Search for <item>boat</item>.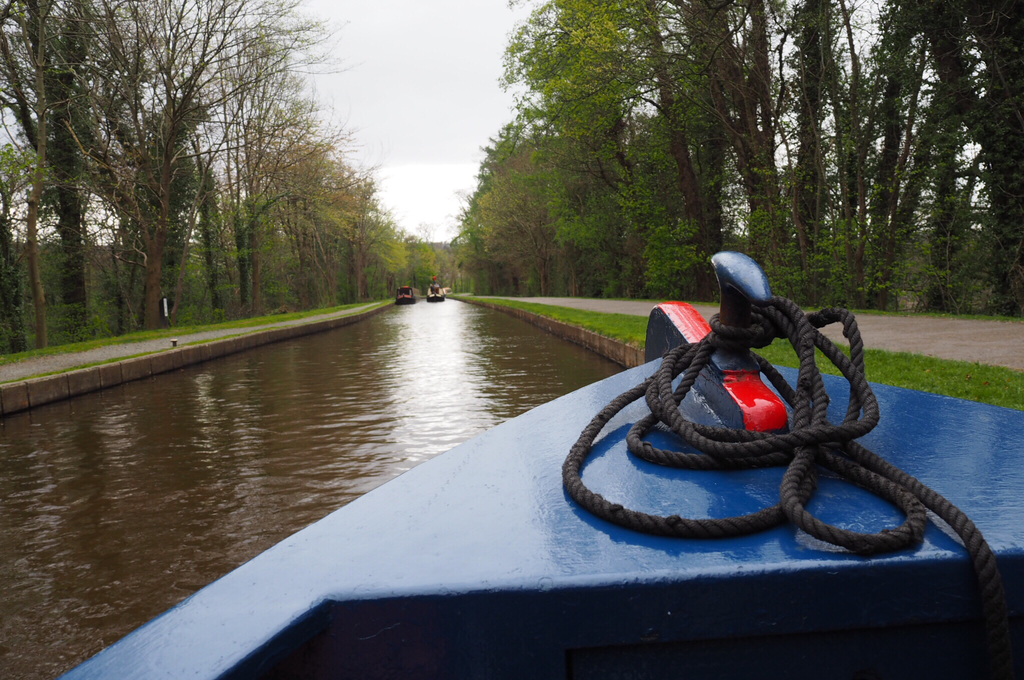
Found at BBox(424, 275, 445, 306).
